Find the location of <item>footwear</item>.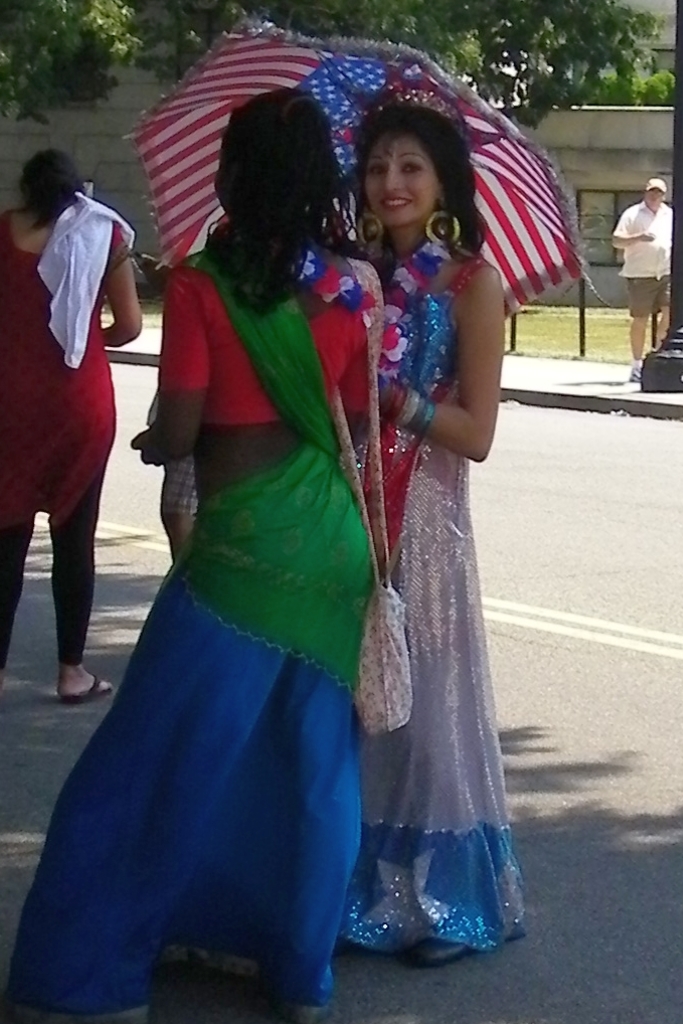
Location: 259 987 333 1023.
